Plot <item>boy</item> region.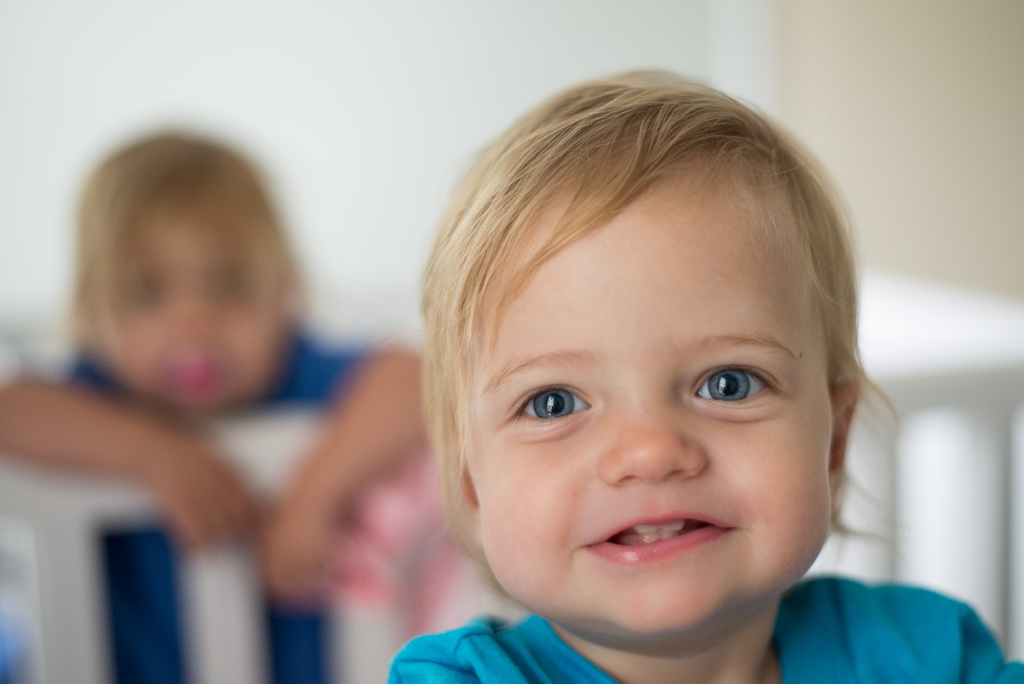
Plotted at [298,83,954,683].
